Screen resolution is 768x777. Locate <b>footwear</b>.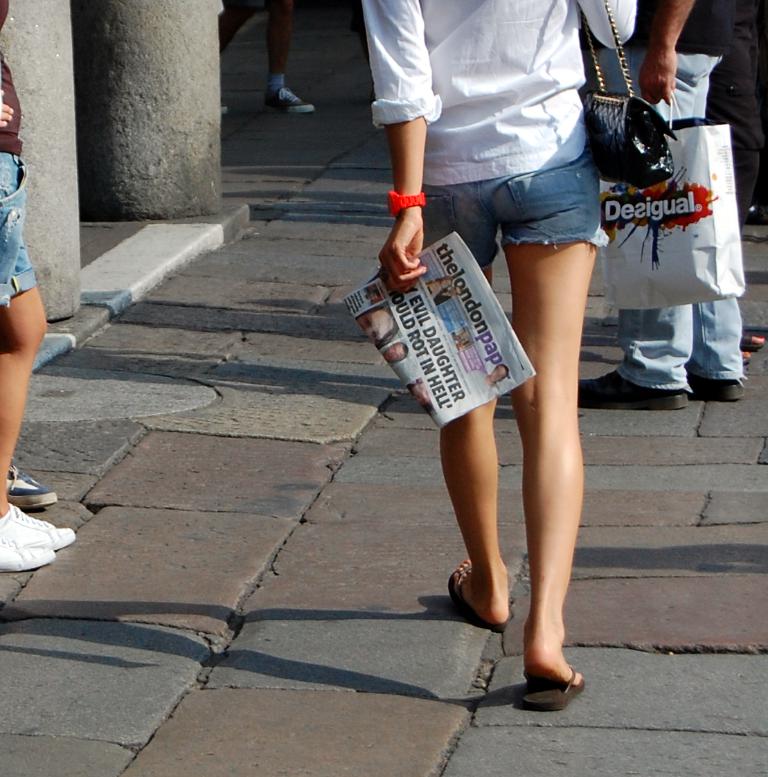
left=1, top=461, right=53, bottom=512.
